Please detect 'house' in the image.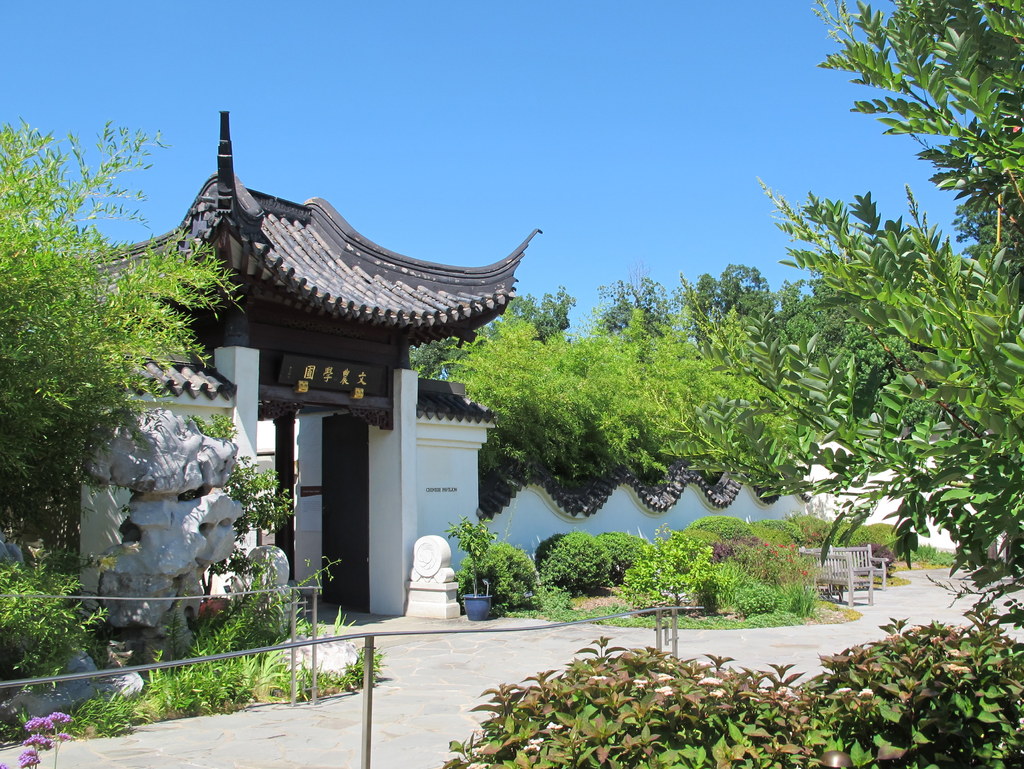
crop(70, 108, 543, 664).
